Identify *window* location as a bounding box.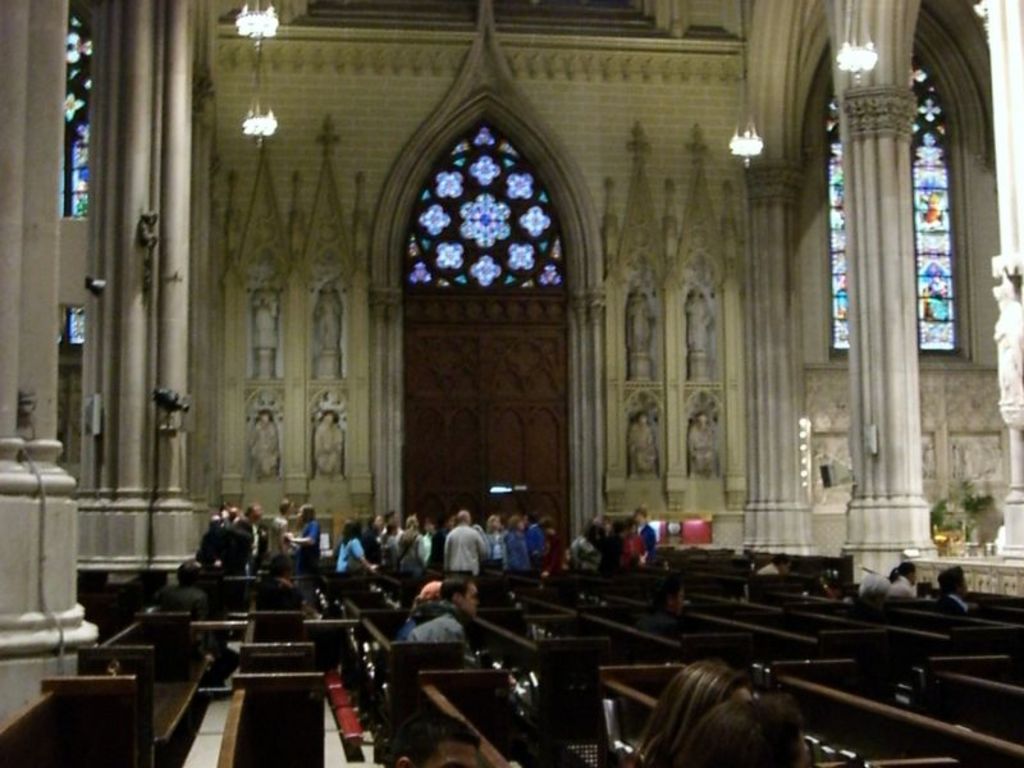
detection(401, 123, 566, 287).
